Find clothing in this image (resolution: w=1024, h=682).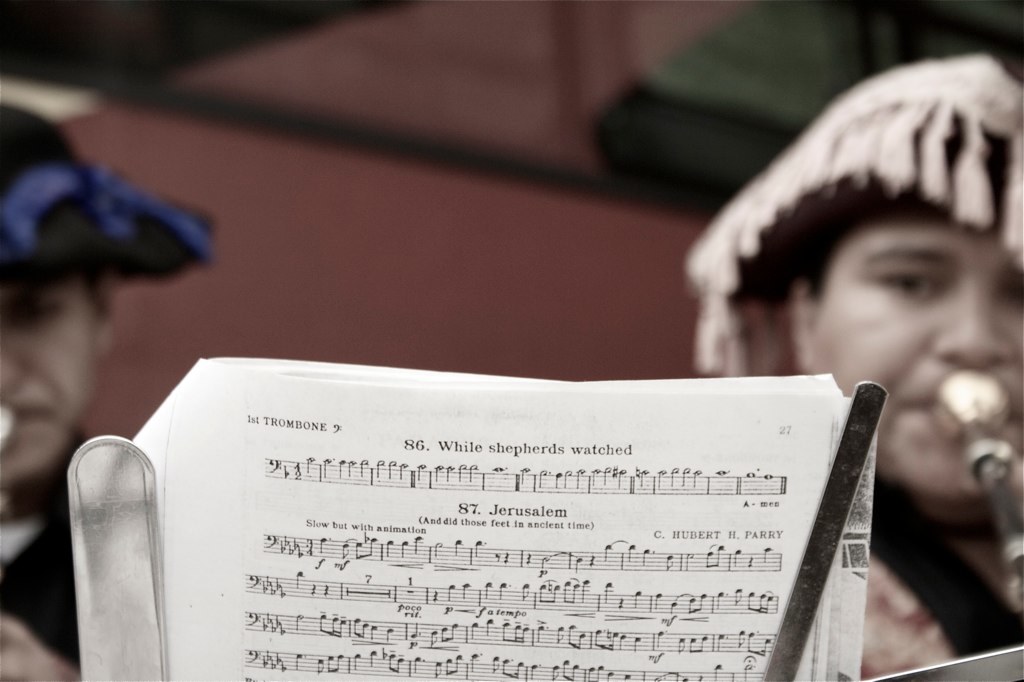
detection(861, 477, 1023, 681).
